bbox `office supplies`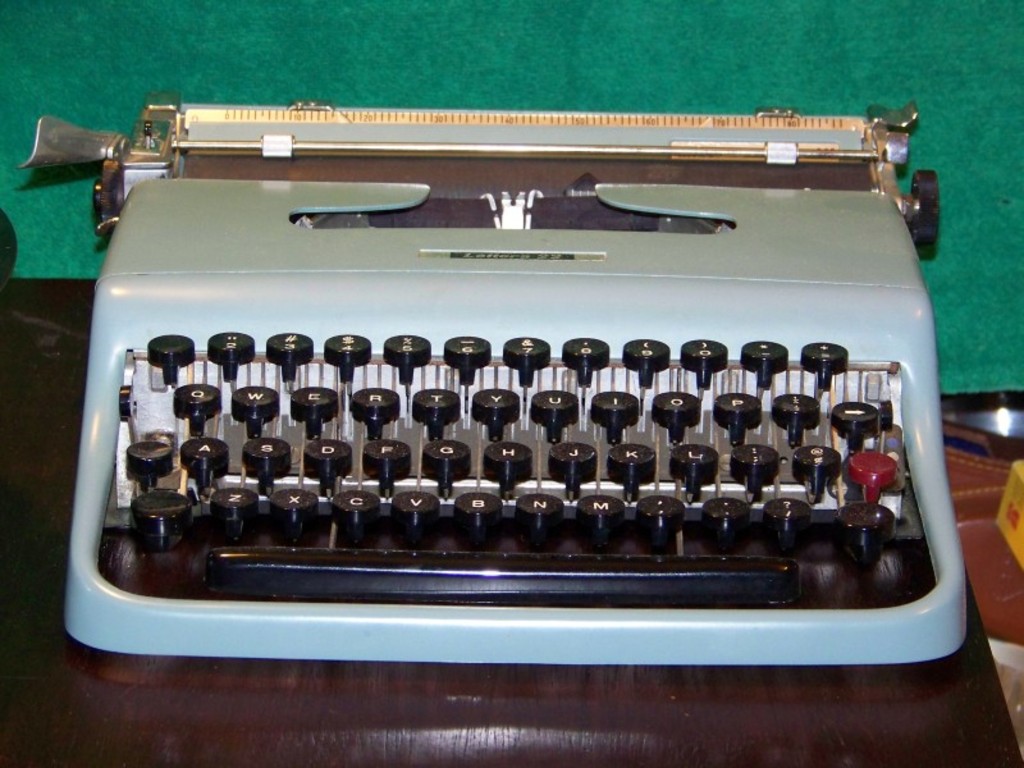
bbox=(26, 95, 966, 680)
